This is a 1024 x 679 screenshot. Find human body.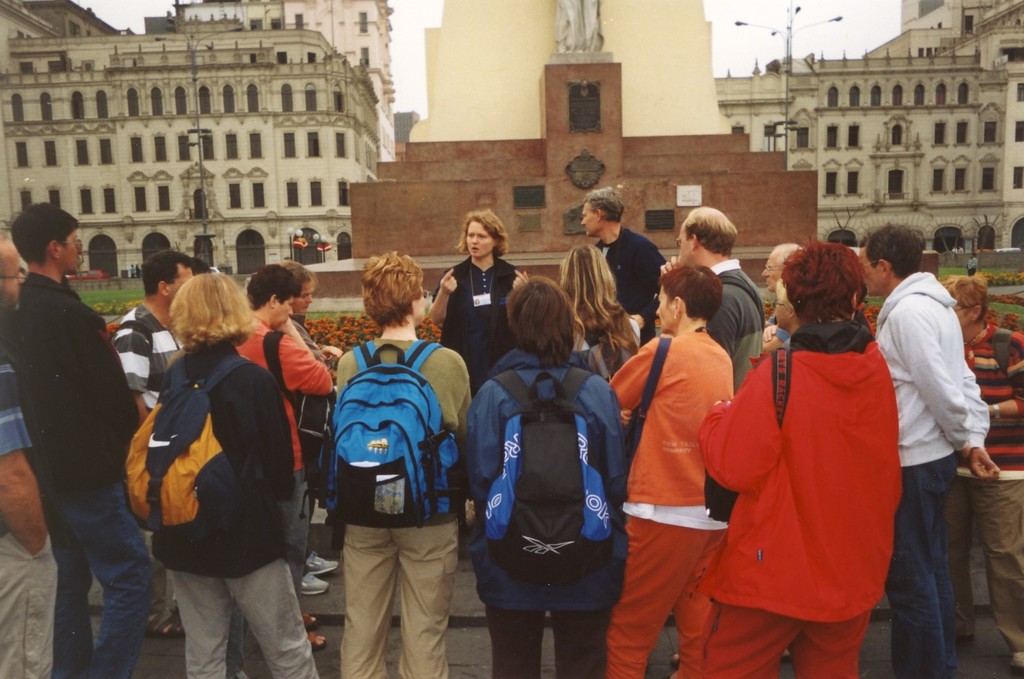
Bounding box: (936, 275, 1023, 678).
